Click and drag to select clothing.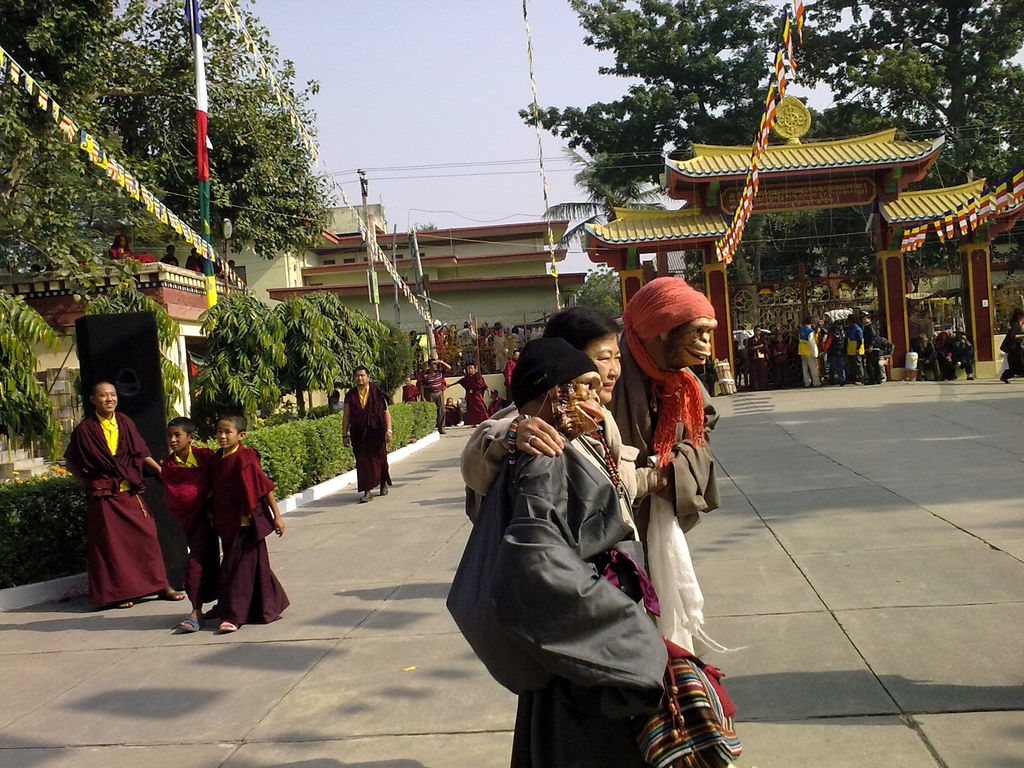
Selection: (x1=402, y1=383, x2=417, y2=403).
